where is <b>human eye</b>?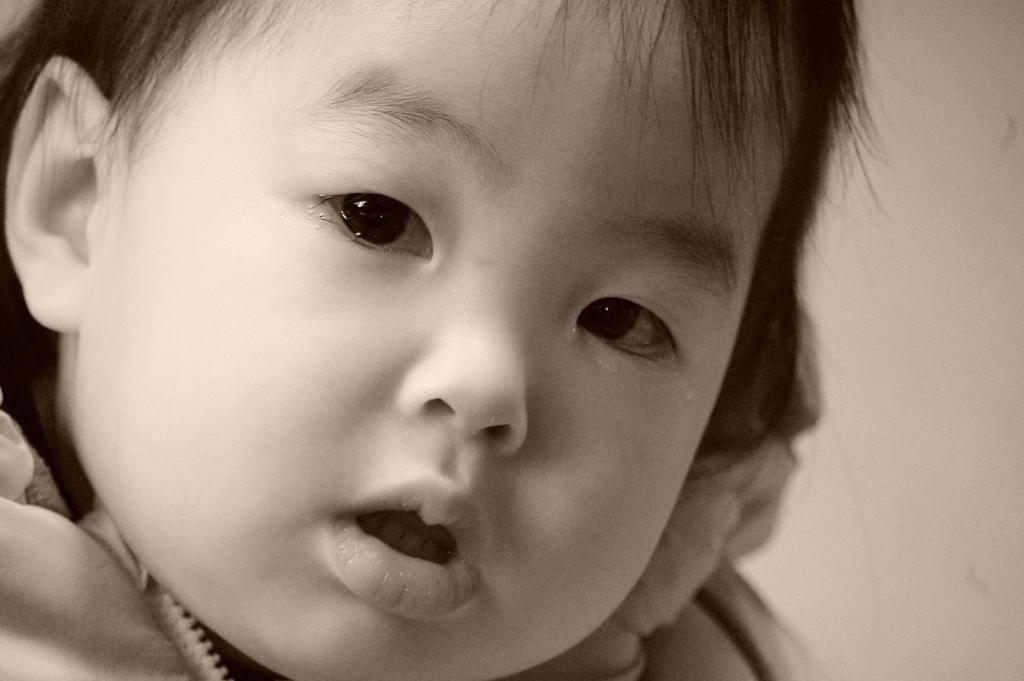
<box>560,278,692,371</box>.
